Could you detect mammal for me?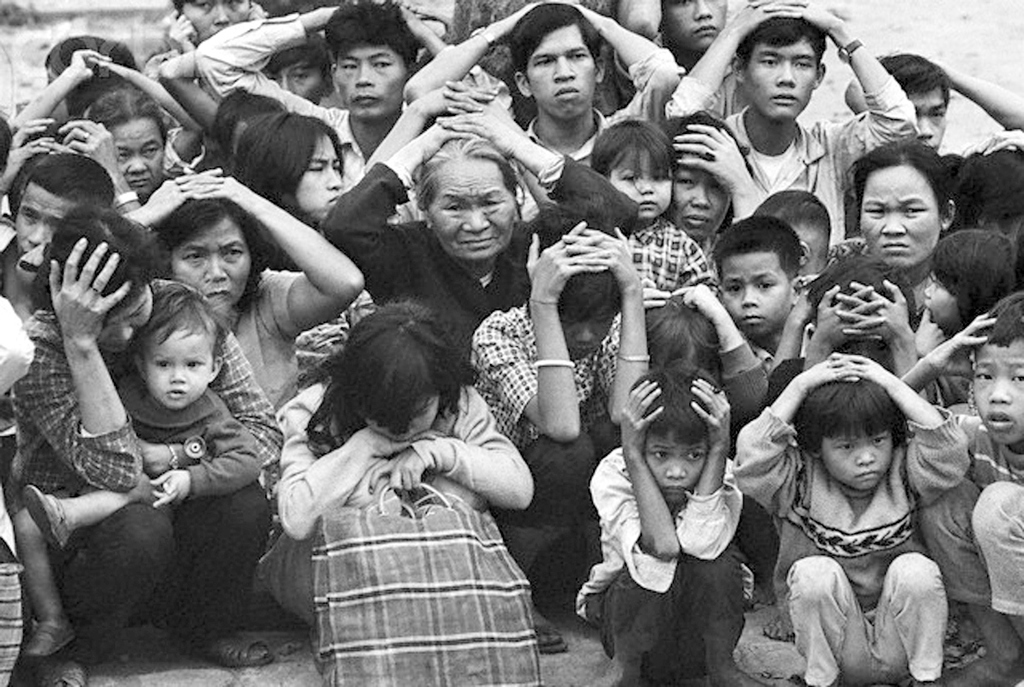
Detection result: {"x1": 0, "y1": 149, "x2": 112, "y2": 307}.
